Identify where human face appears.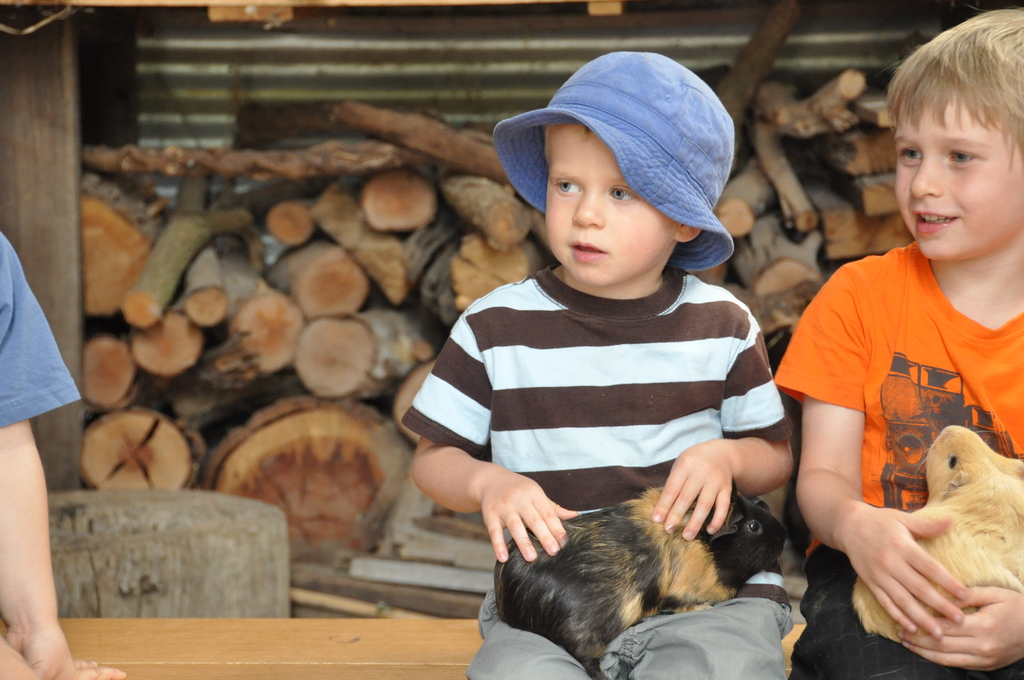
Appears at bbox=(544, 122, 682, 289).
